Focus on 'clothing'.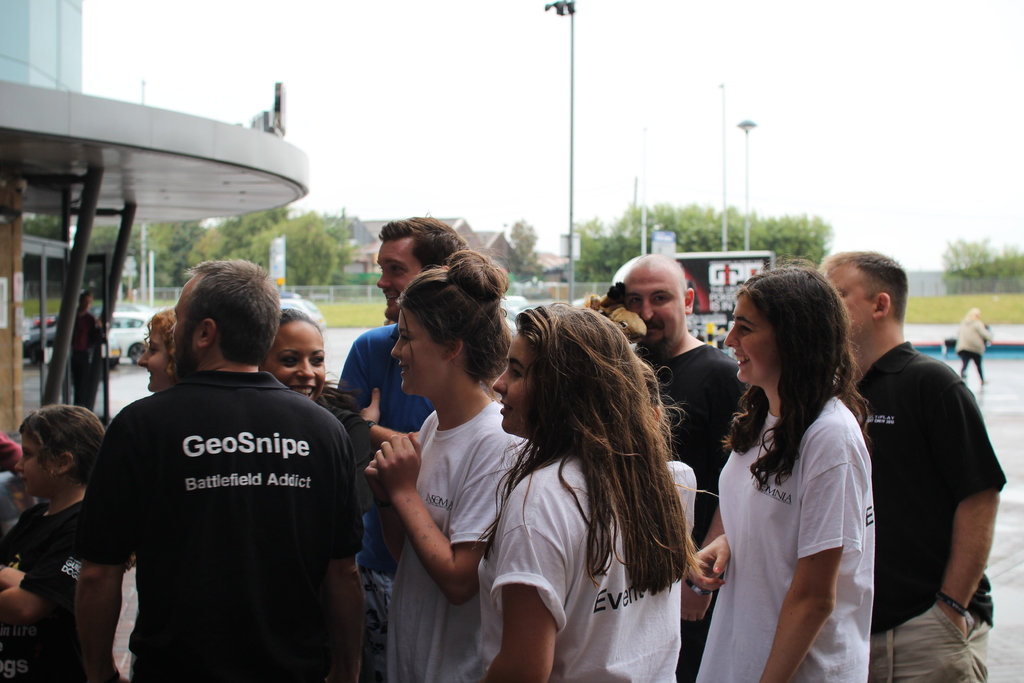
Focused at l=645, t=335, r=759, b=507.
